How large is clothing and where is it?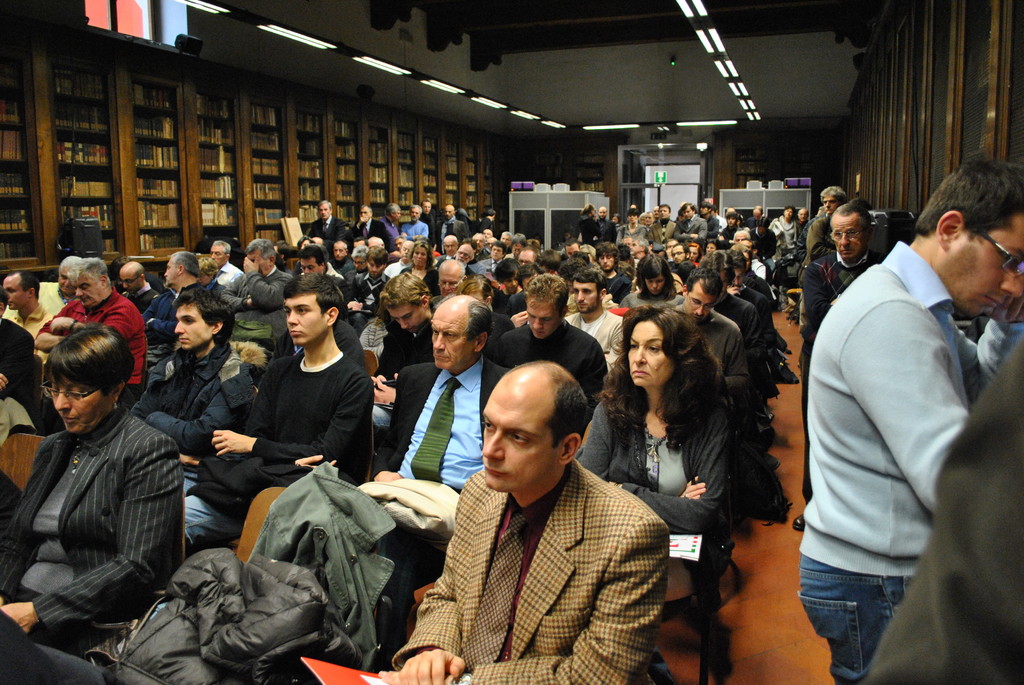
Bounding box: (left=186, top=342, right=367, bottom=560).
